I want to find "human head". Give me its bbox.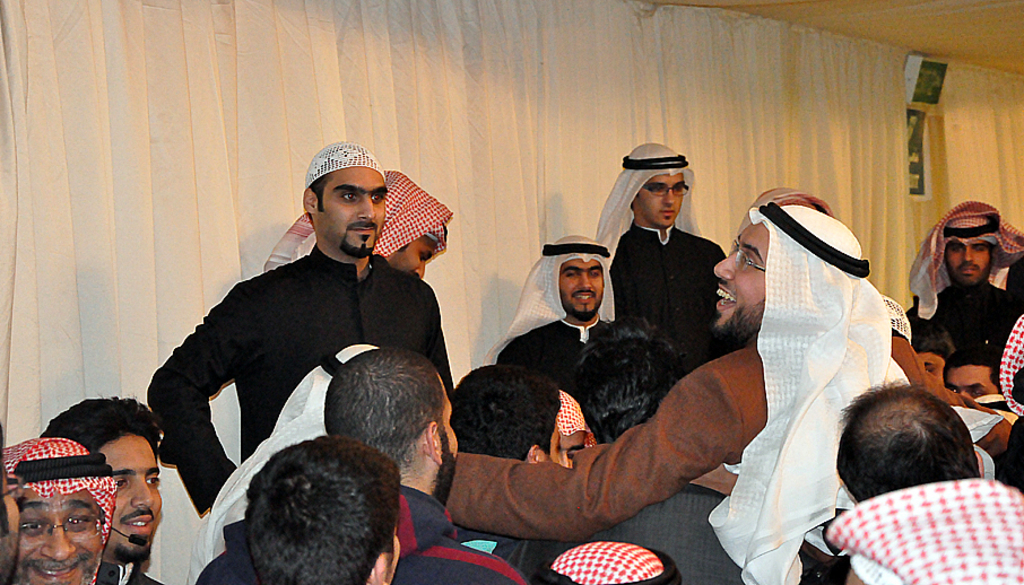
x1=33 y1=393 x2=166 y2=565.
